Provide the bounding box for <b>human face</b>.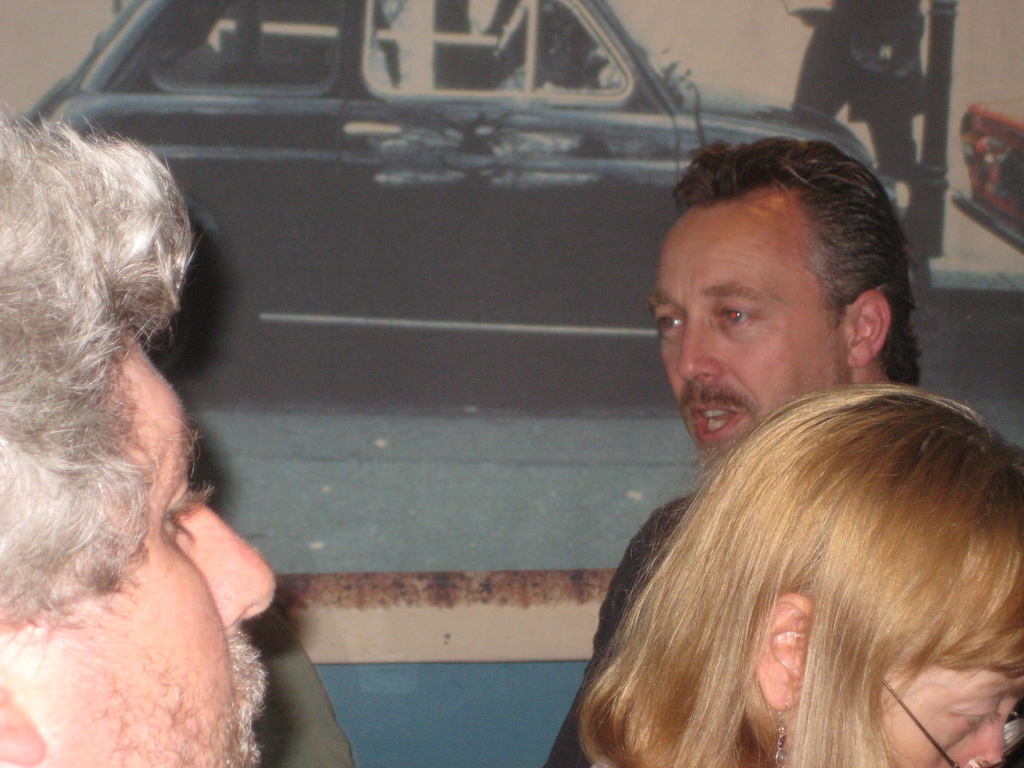
x1=0, y1=325, x2=279, y2=767.
